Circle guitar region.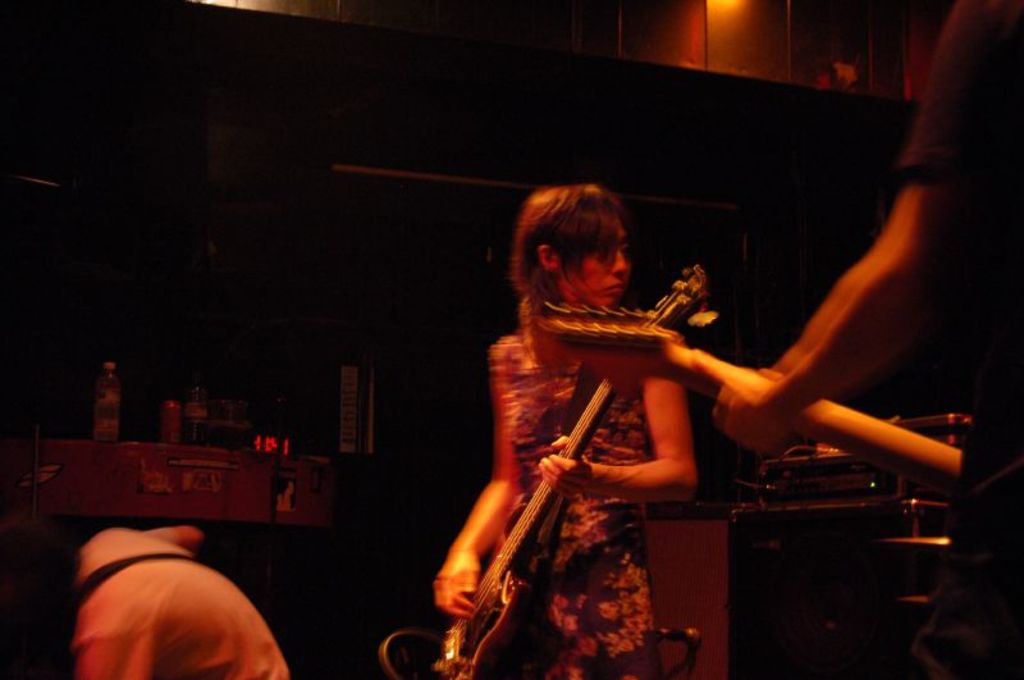
Region: 412,250,735,679.
